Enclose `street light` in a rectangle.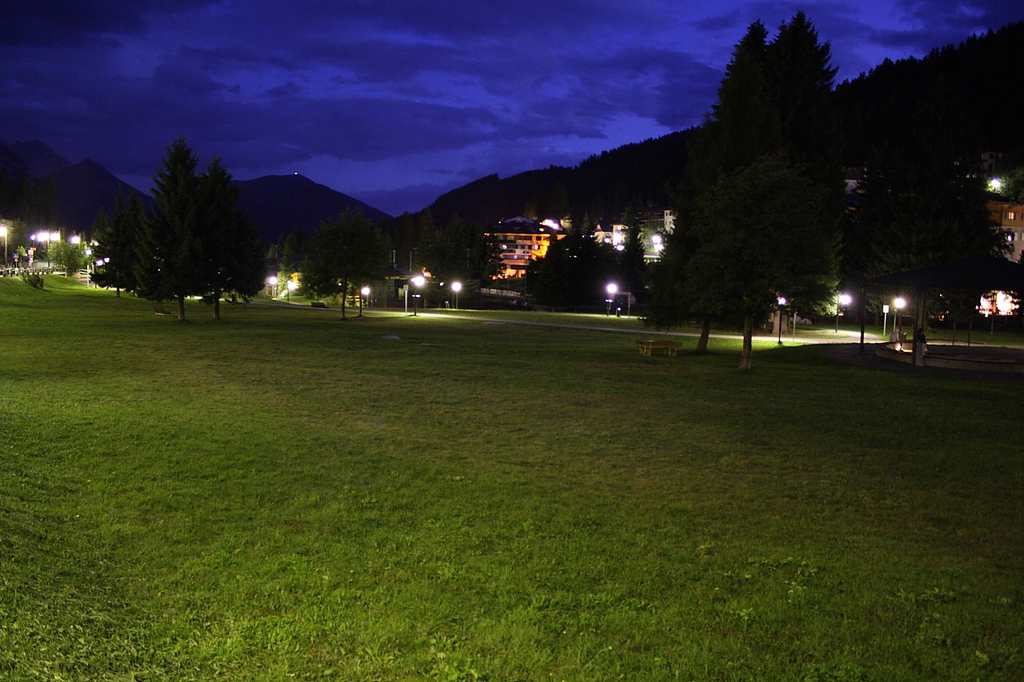
830, 289, 854, 332.
